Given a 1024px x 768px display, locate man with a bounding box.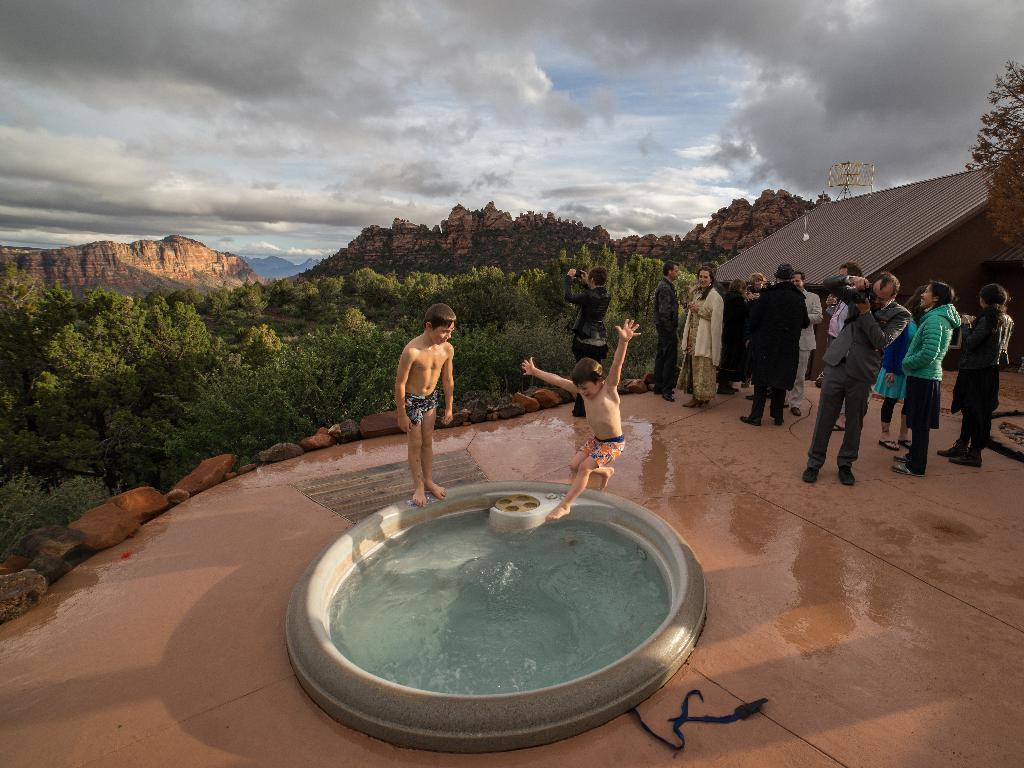
Located: 566:268:607:425.
